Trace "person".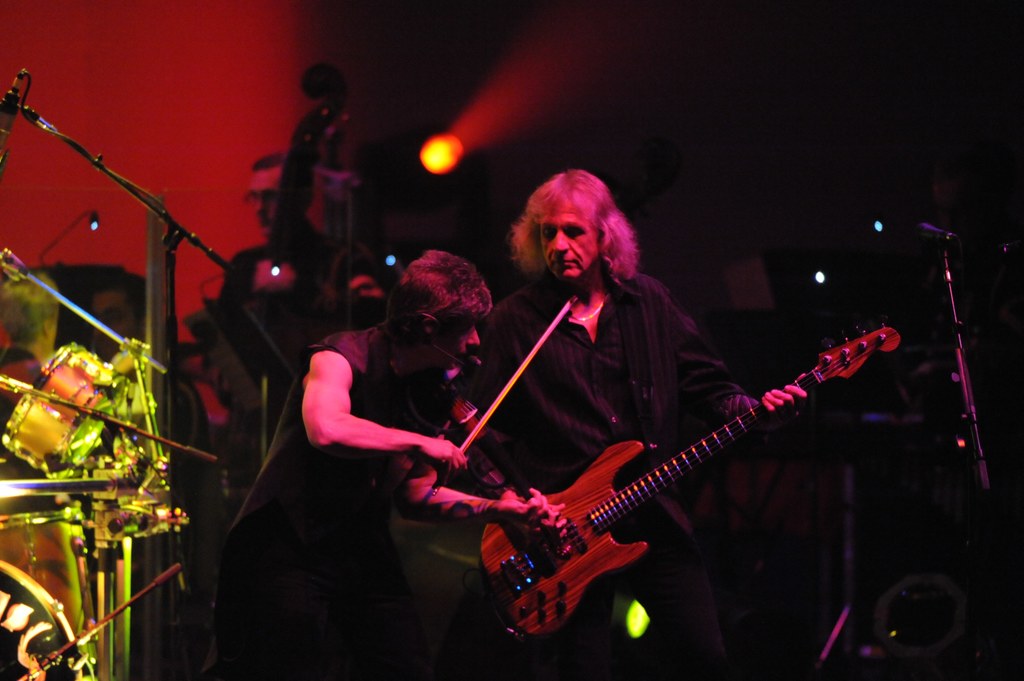
Traced to region(637, 243, 725, 320).
